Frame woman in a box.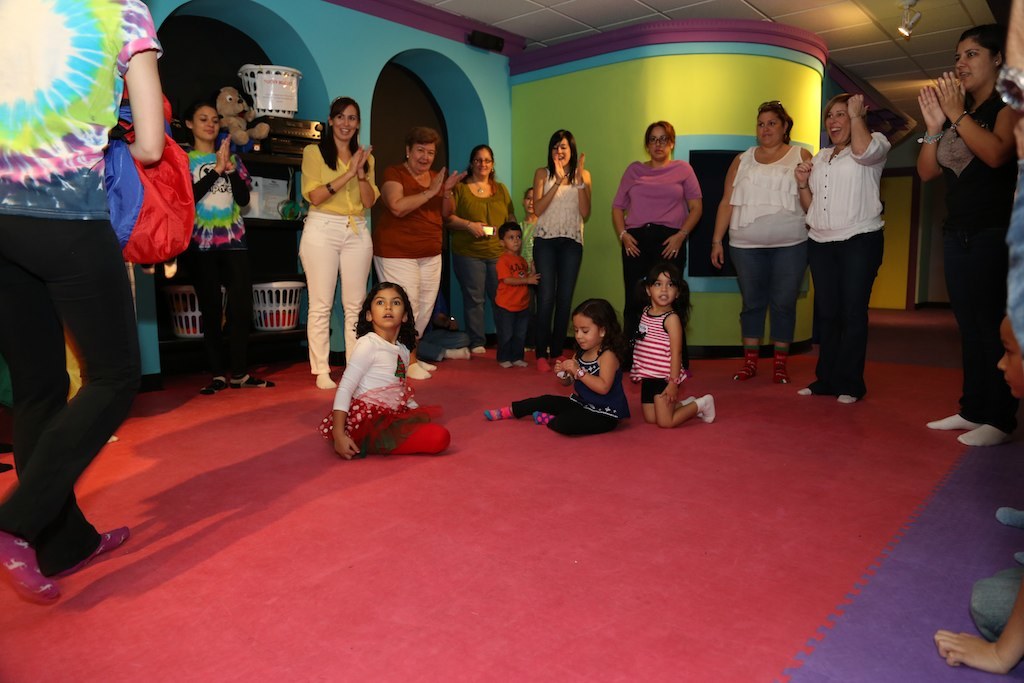
bbox=(527, 135, 601, 334).
